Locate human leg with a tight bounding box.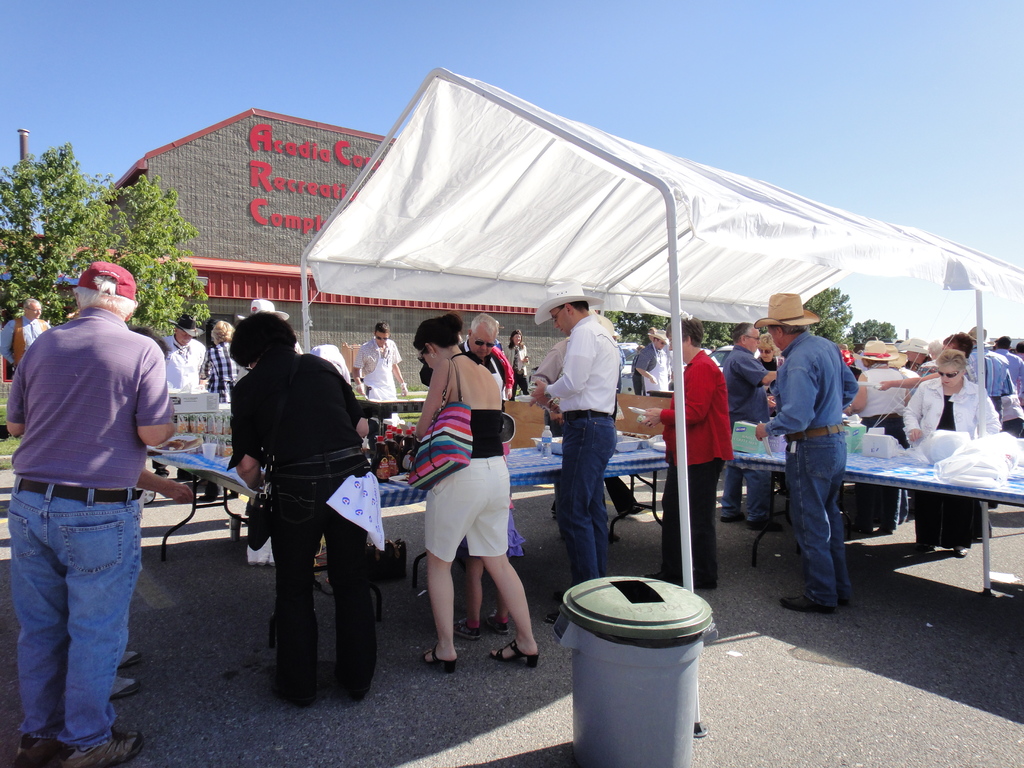
BBox(879, 413, 900, 534).
